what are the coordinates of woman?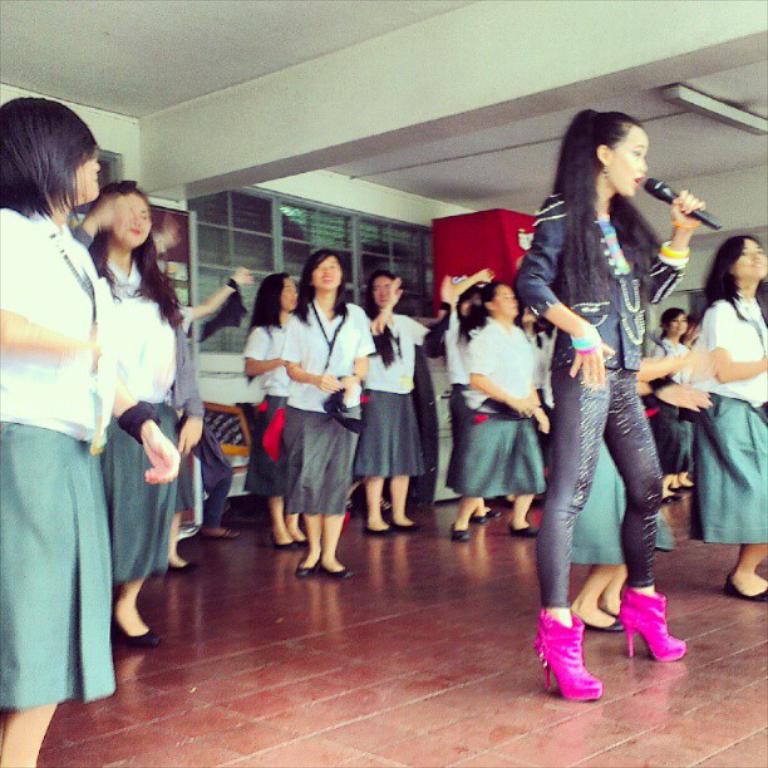
bbox=[74, 176, 189, 651].
